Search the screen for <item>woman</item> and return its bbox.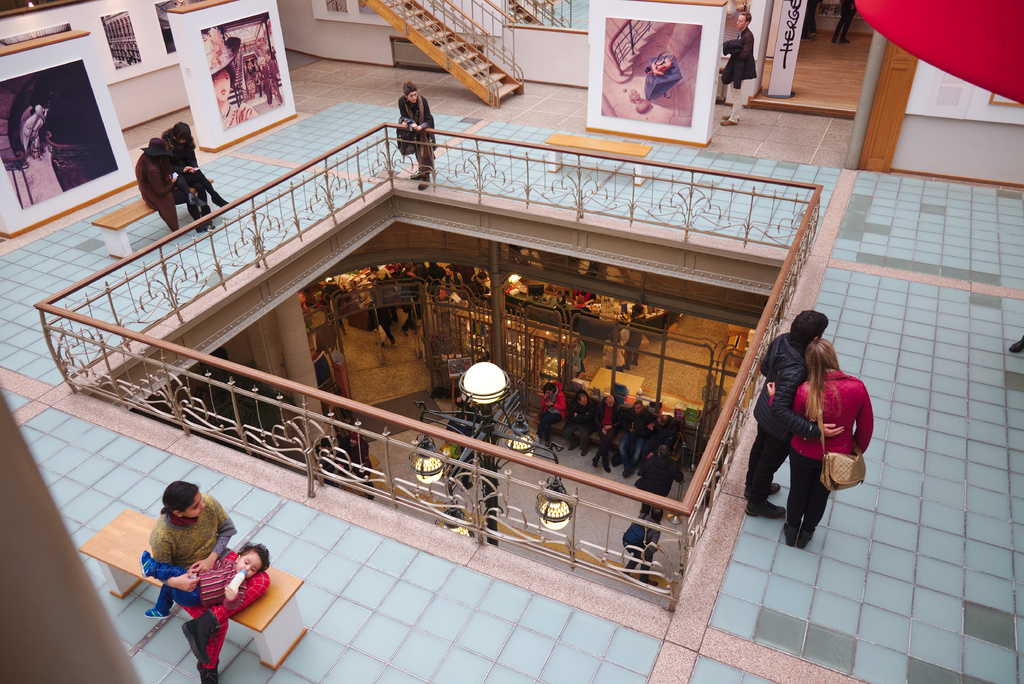
Found: left=397, top=79, right=435, bottom=189.
